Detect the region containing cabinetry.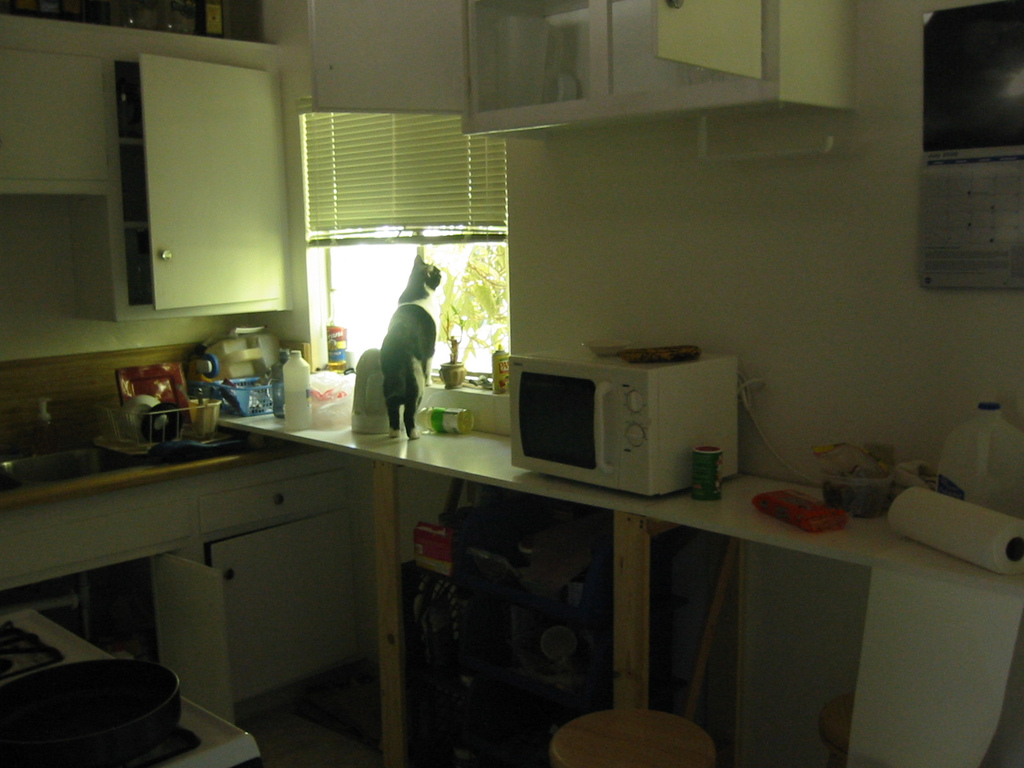
locate(461, 0, 852, 142).
